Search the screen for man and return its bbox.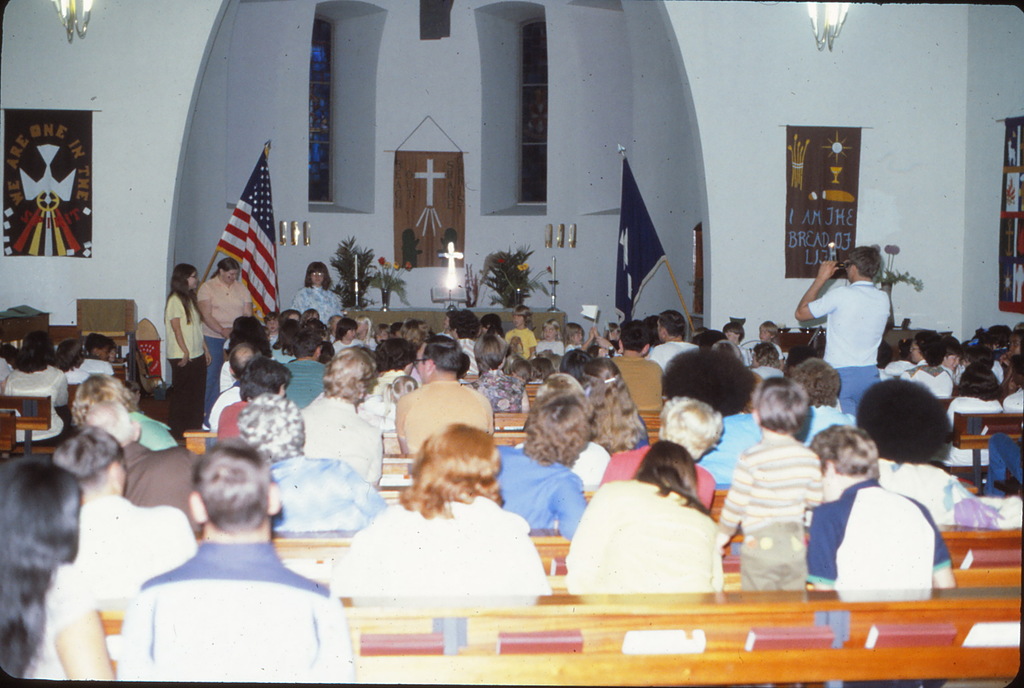
Found: (left=111, top=450, right=341, bottom=687).
